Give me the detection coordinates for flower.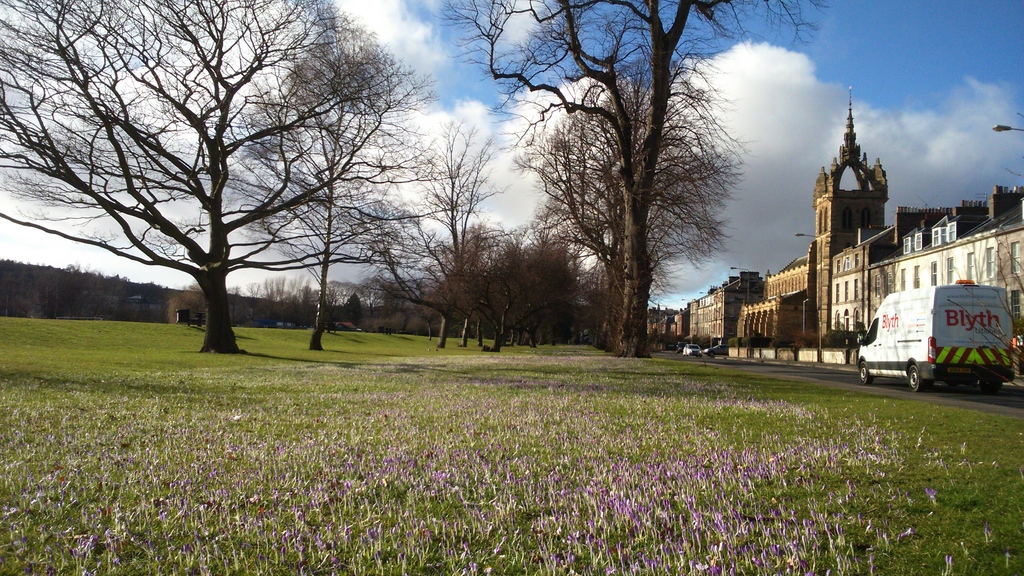
left=948, top=556, right=955, bottom=566.
